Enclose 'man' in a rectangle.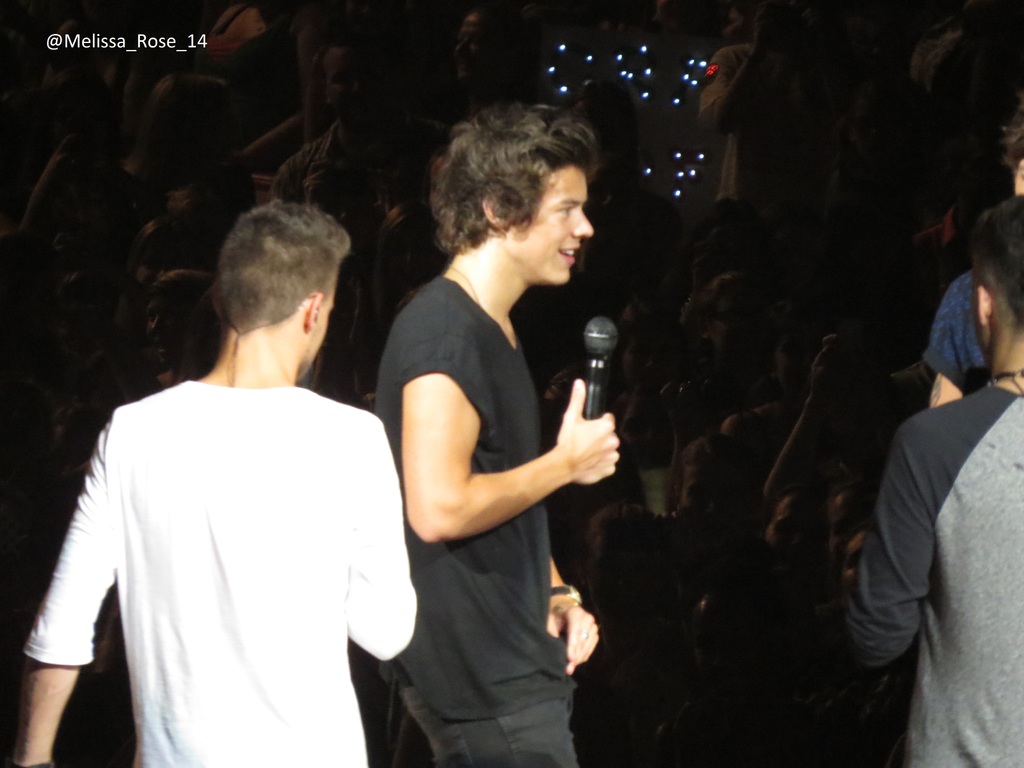
(372,105,622,767).
